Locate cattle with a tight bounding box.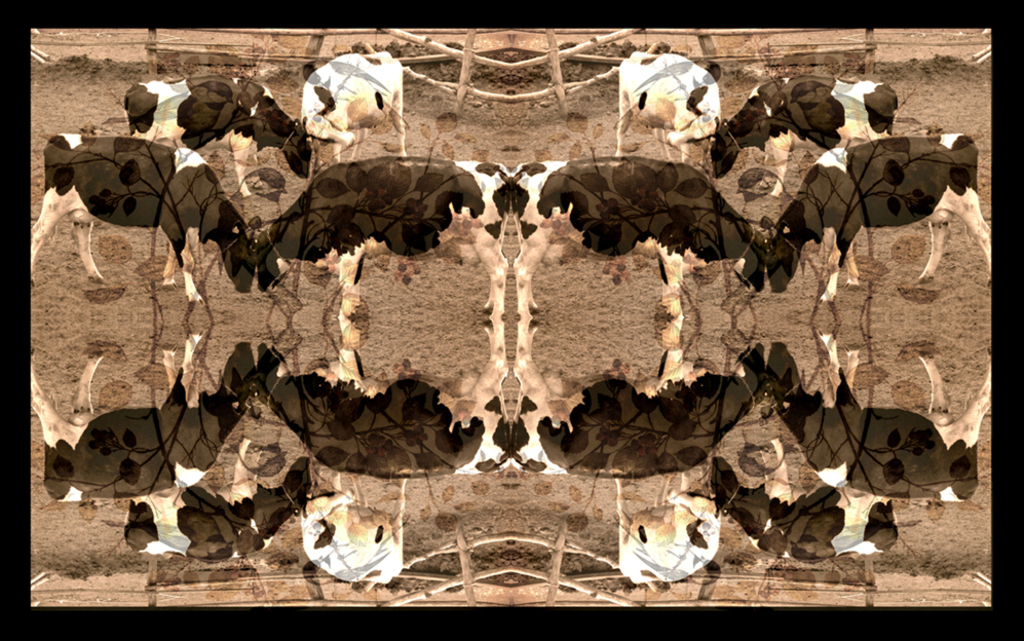
{"left": 711, "top": 75, "right": 899, "bottom": 199}.
